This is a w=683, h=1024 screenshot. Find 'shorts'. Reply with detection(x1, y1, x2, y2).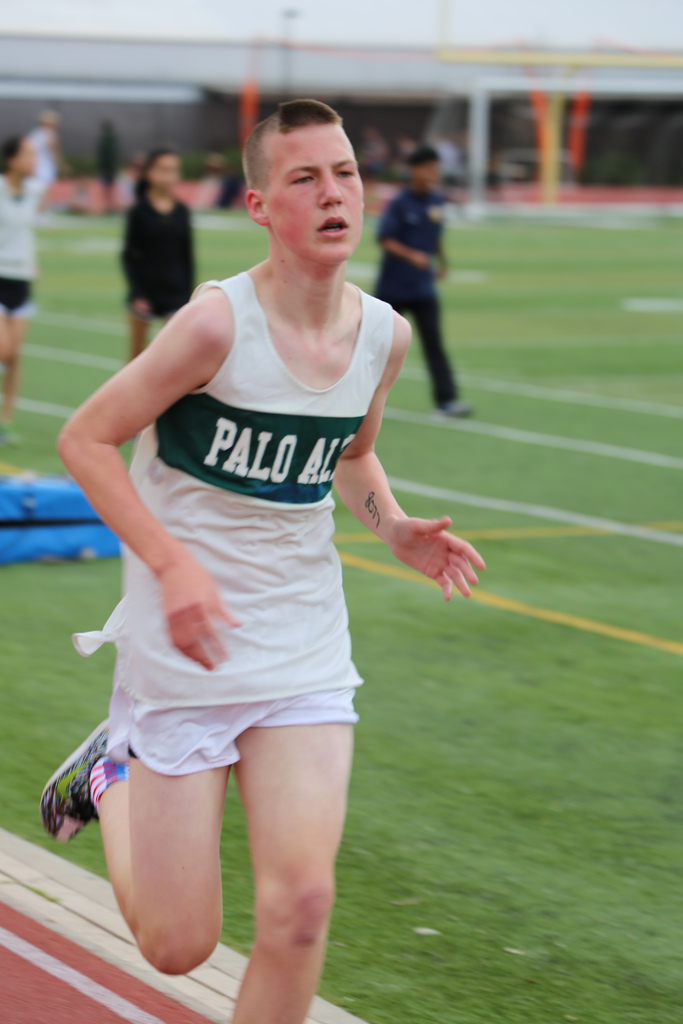
detection(99, 700, 358, 767).
